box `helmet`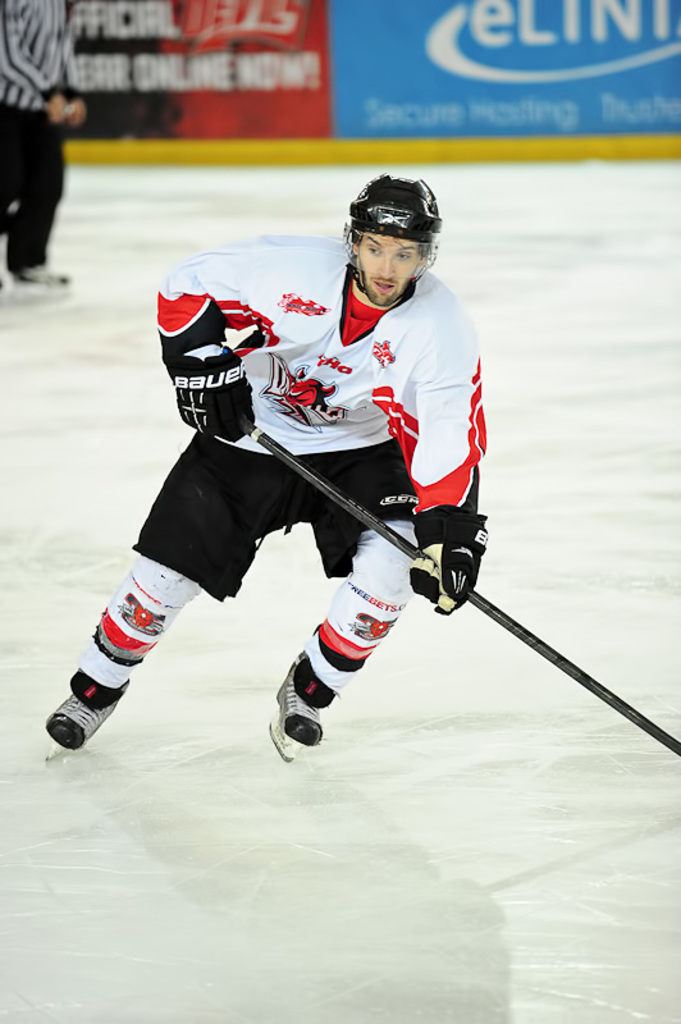
l=338, t=169, r=439, b=296
